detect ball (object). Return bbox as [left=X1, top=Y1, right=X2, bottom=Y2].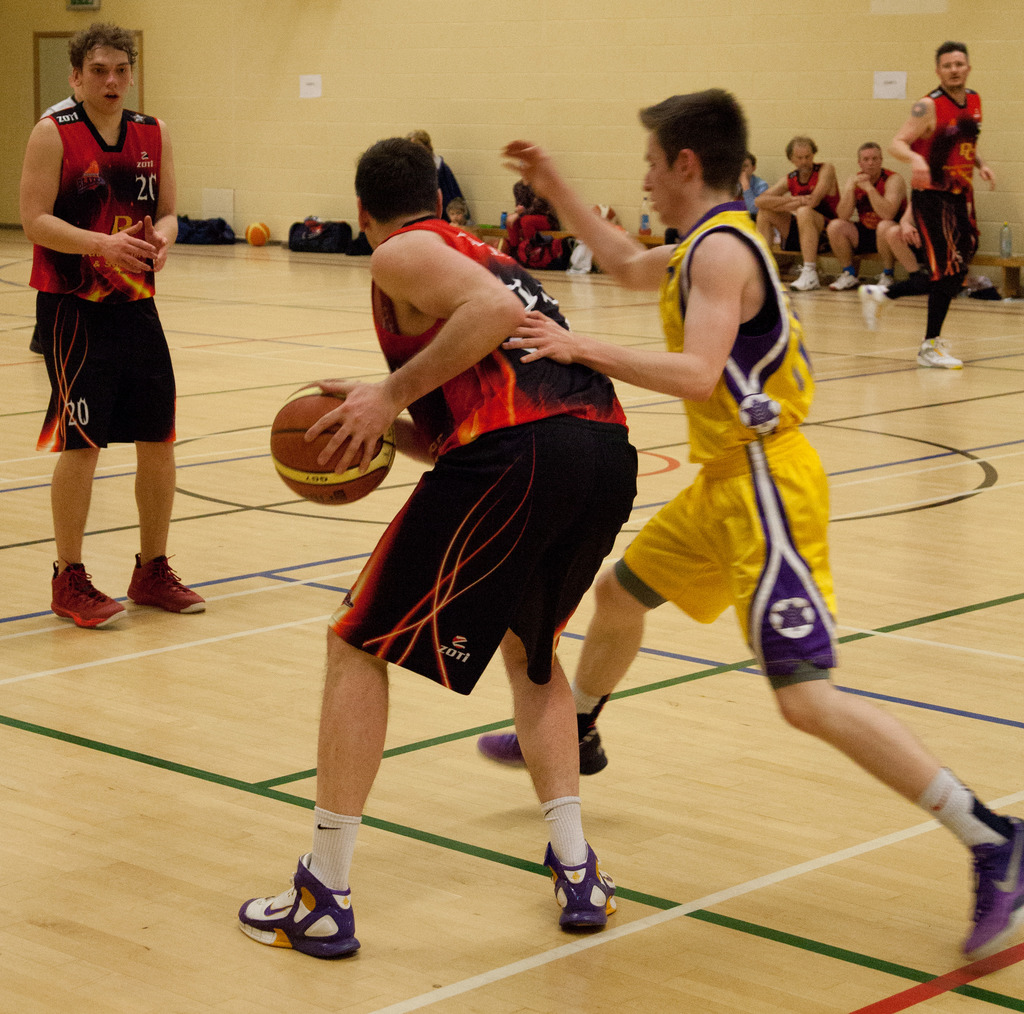
[left=244, top=218, right=275, bottom=252].
